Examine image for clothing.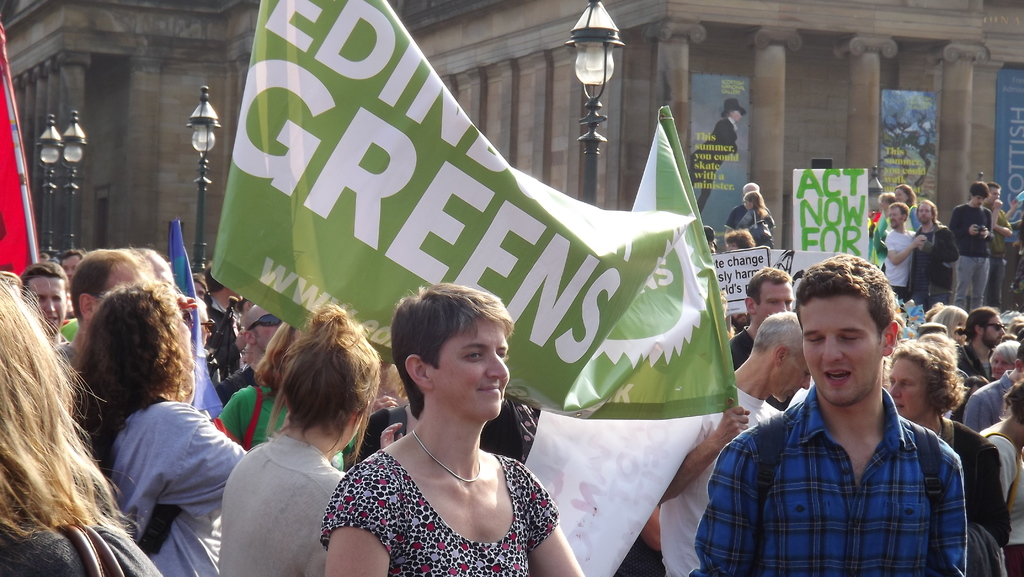
Examination result: <bbox>934, 418, 1011, 548</bbox>.
